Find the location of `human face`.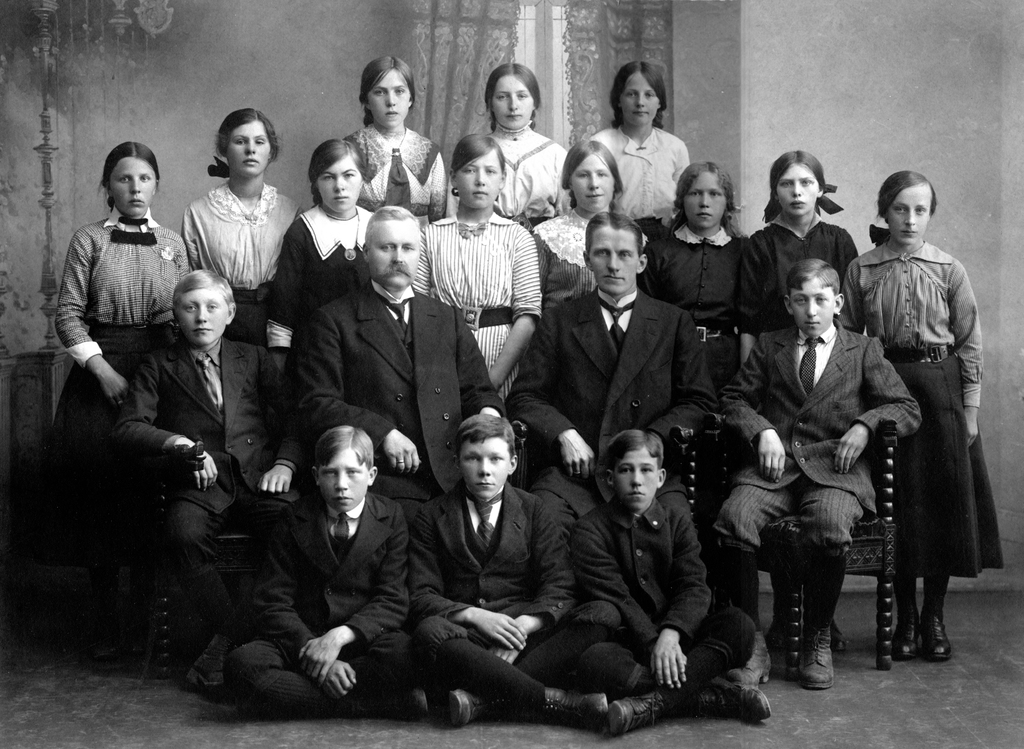
Location: 368:226:415:294.
